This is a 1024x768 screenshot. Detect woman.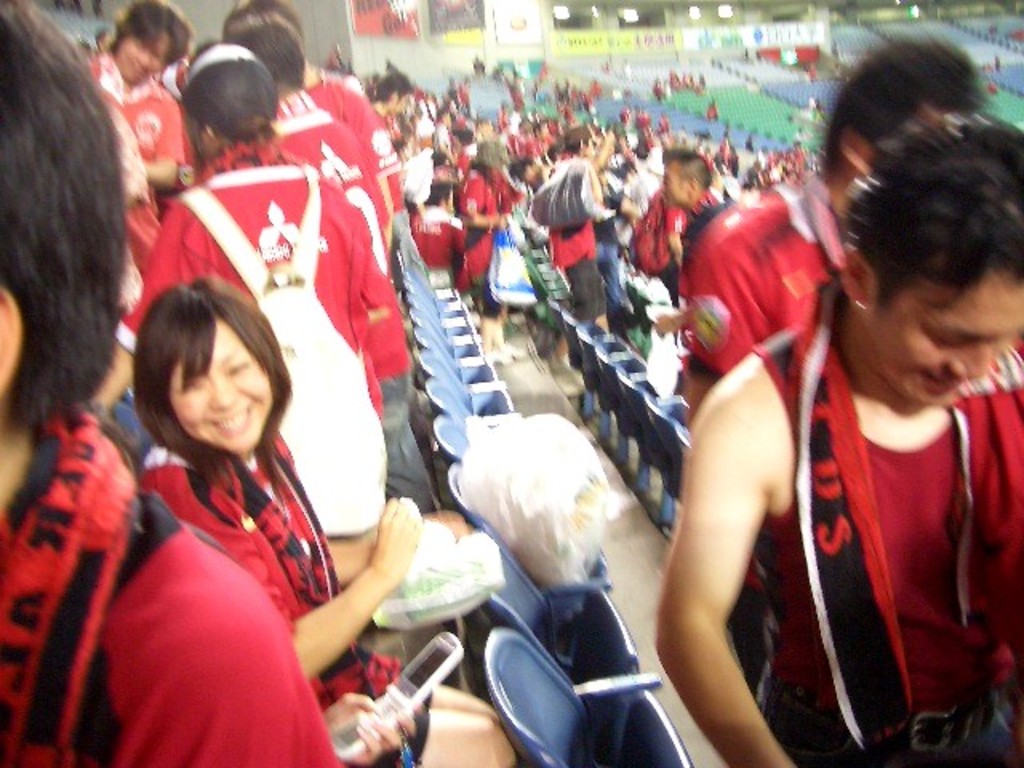
bbox(136, 272, 523, 766).
